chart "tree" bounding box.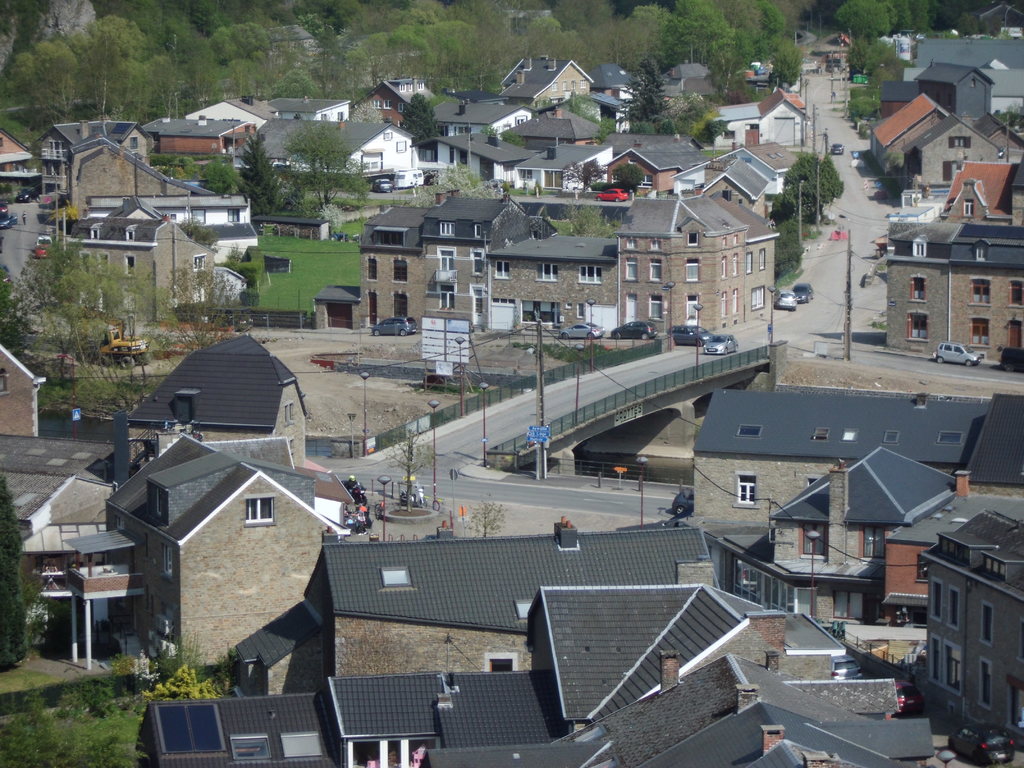
Charted: pyautogui.locateOnScreen(75, 16, 147, 123).
